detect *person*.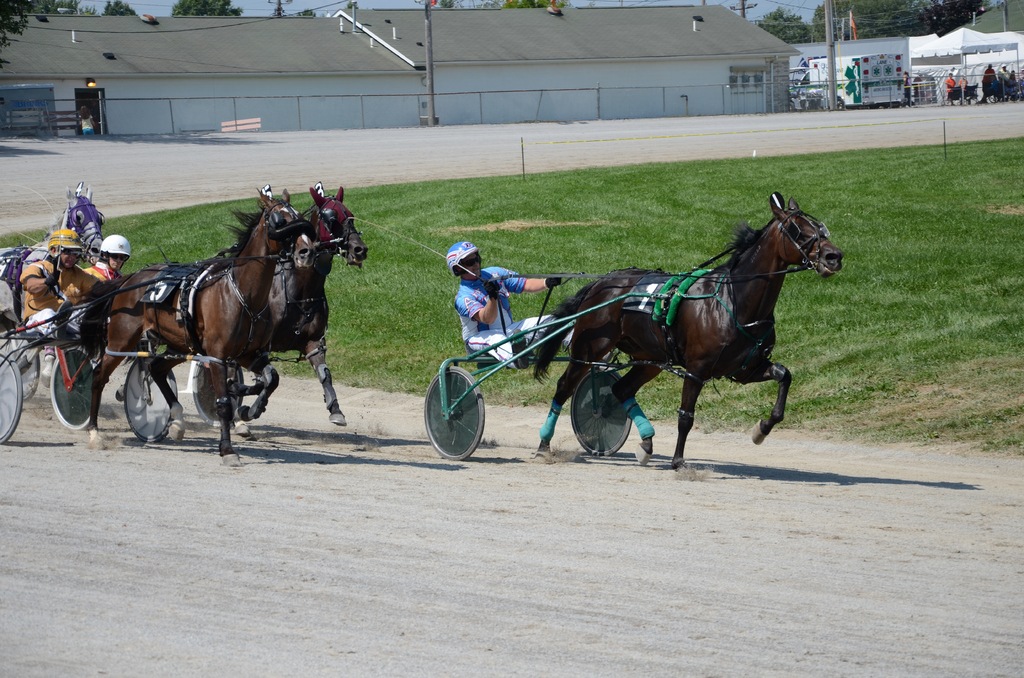
Detected at <box>20,226,99,335</box>.
